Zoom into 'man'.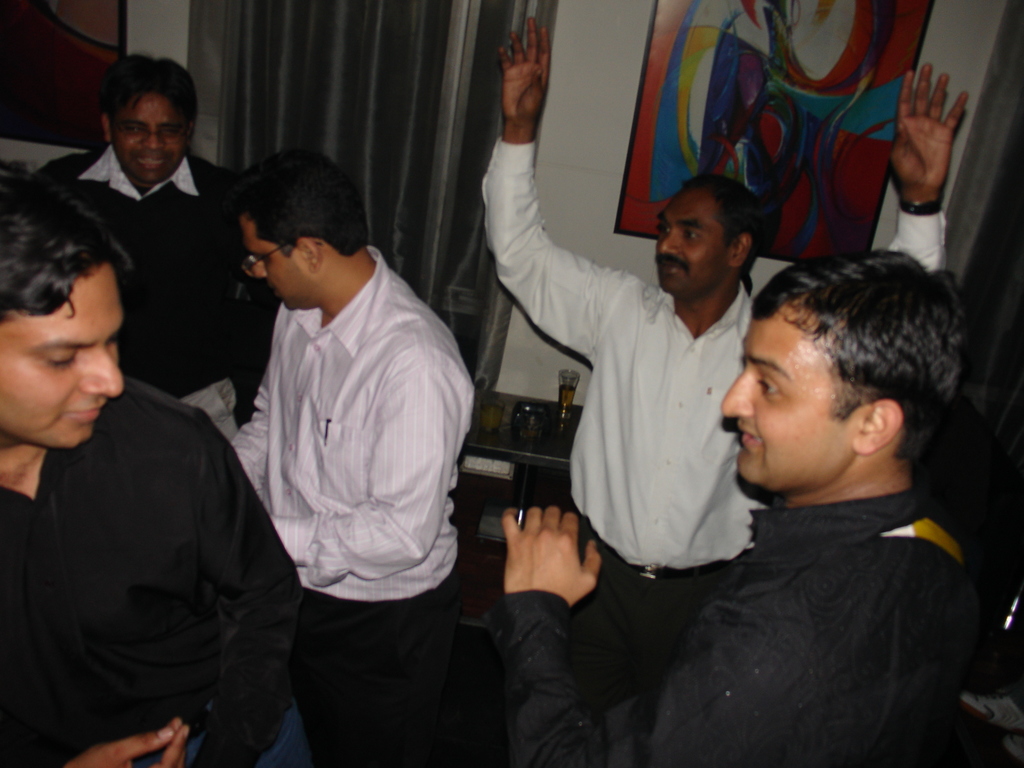
Zoom target: region(0, 151, 312, 767).
